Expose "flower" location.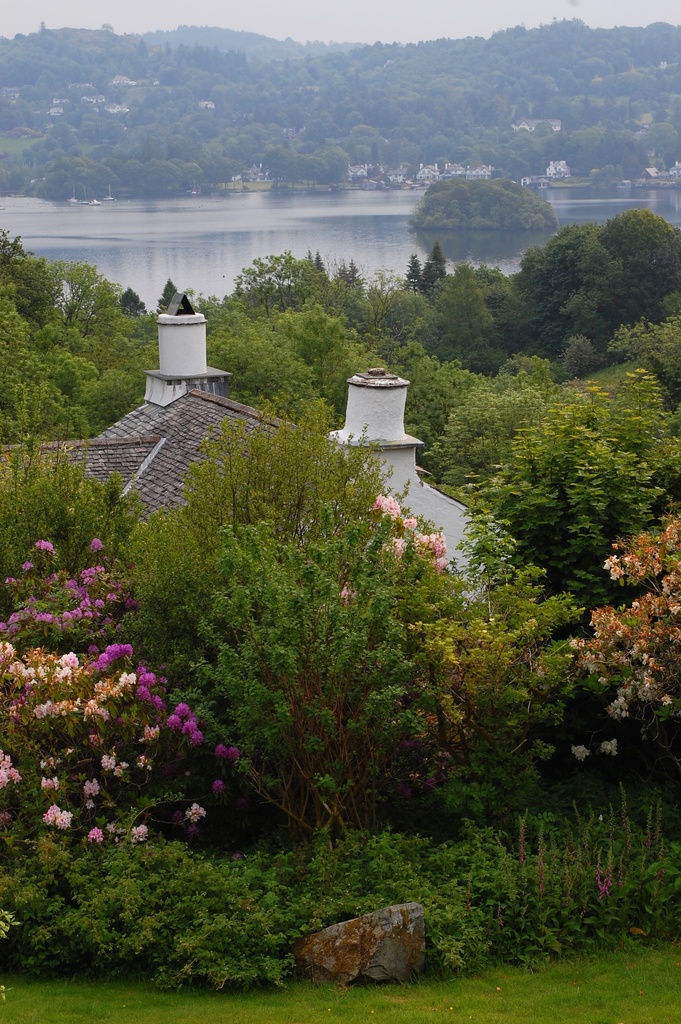
Exposed at (628, 643, 643, 664).
